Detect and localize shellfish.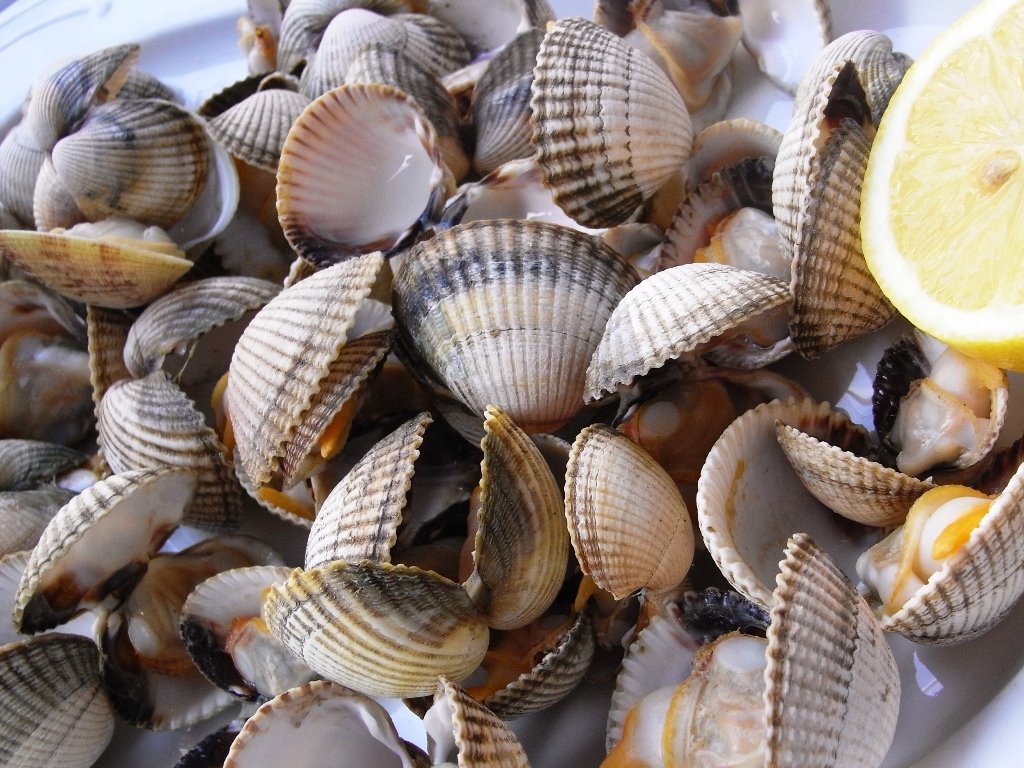
Localized at detection(590, 532, 899, 767).
